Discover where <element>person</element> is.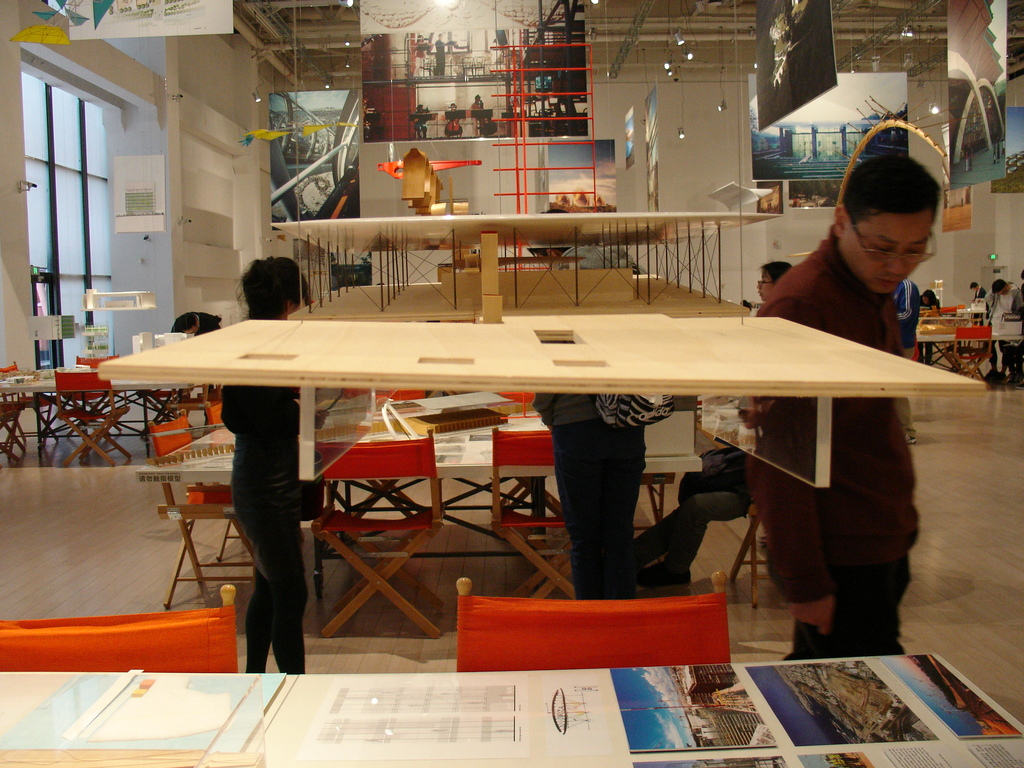
Discovered at (left=891, top=278, right=919, bottom=353).
